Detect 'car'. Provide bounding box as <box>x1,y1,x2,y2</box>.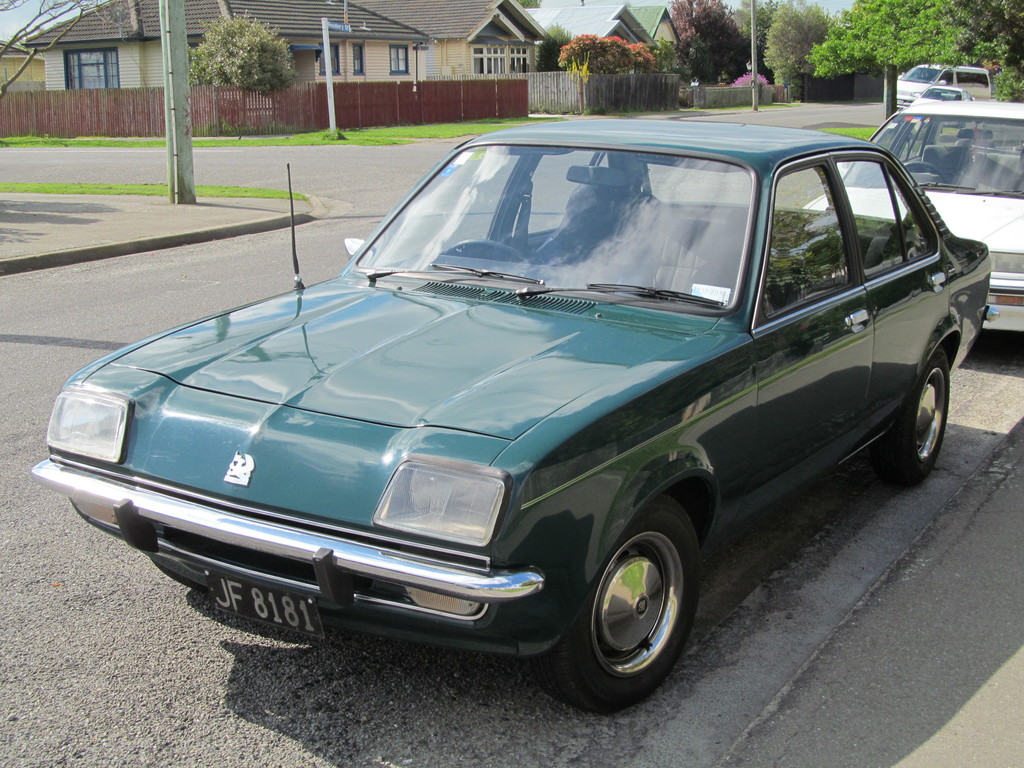
<box>798,97,1023,335</box>.
